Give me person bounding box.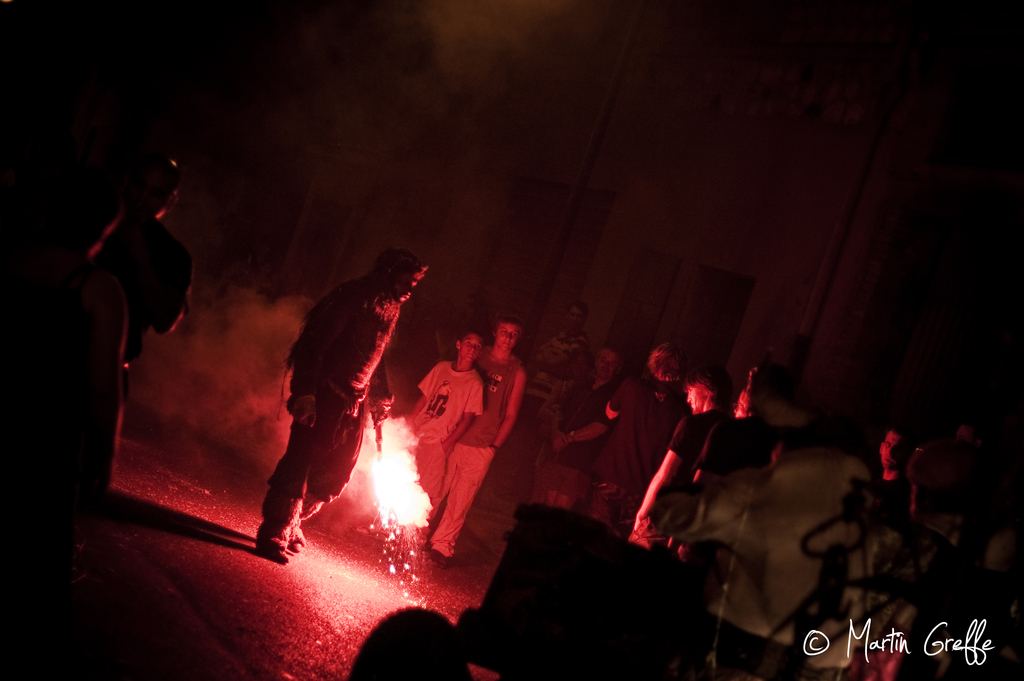
bbox=(409, 323, 481, 511).
